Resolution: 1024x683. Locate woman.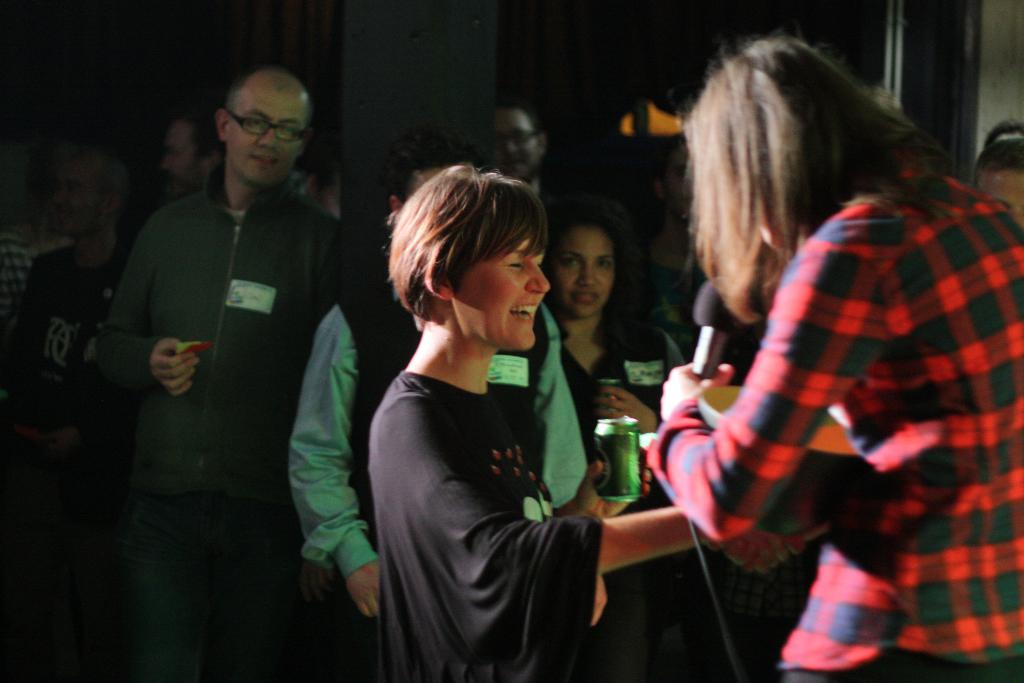
pyautogui.locateOnScreen(535, 197, 666, 525).
